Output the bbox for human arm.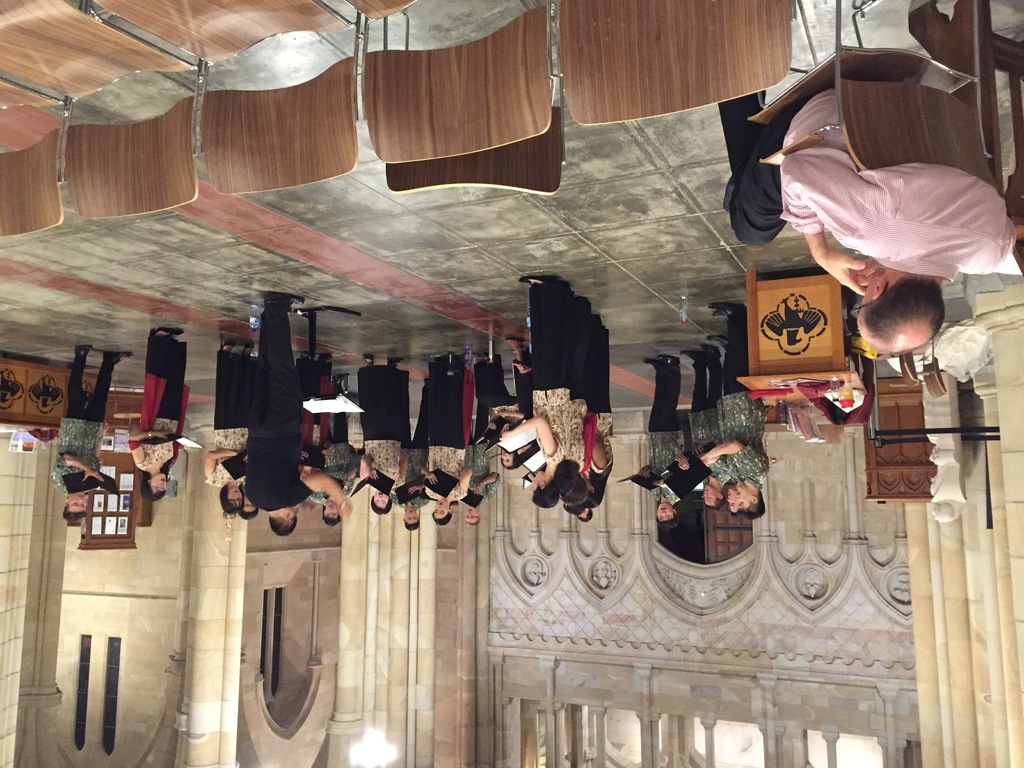
[126,429,164,474].
